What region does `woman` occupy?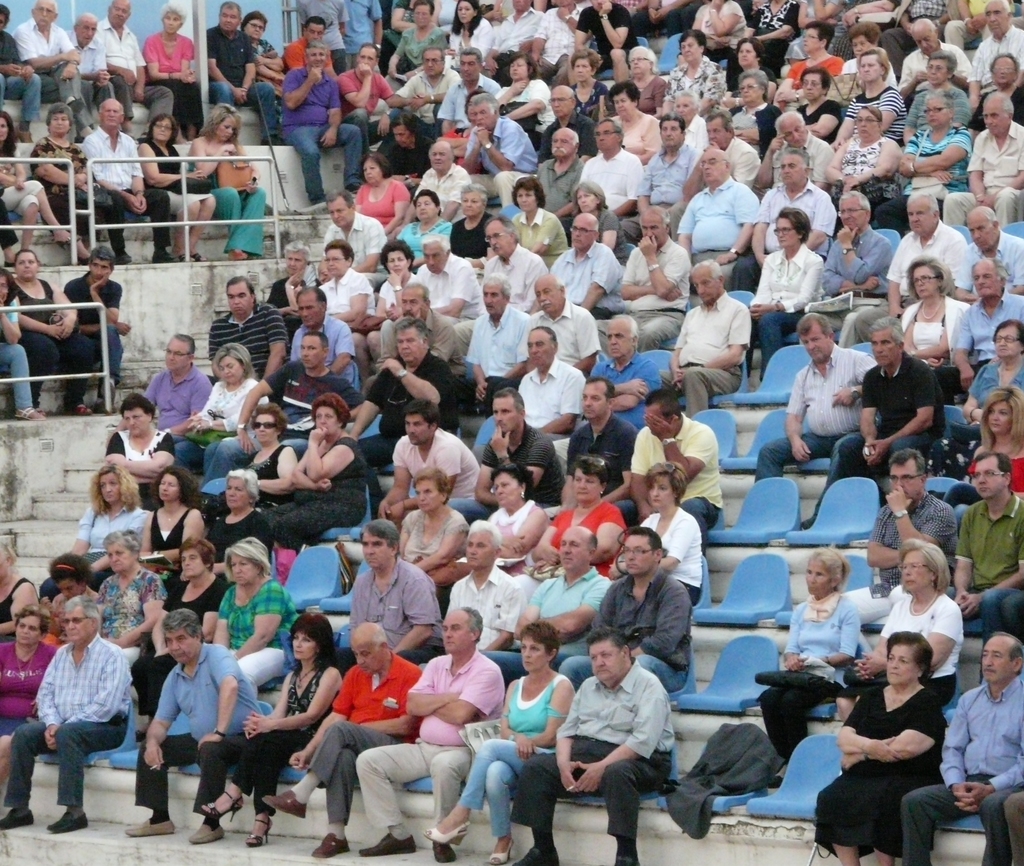
<bbox>380, 0, 449, 97</bbox>.
